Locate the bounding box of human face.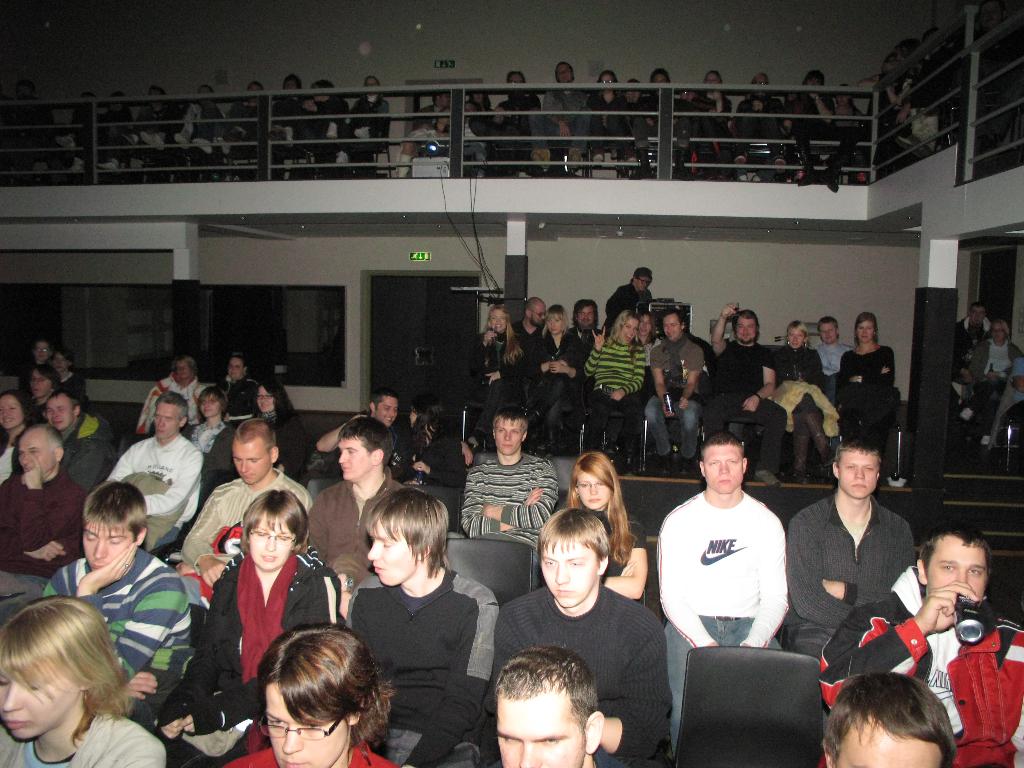
Bounding box: BBox(248, 86, 258, 100).
